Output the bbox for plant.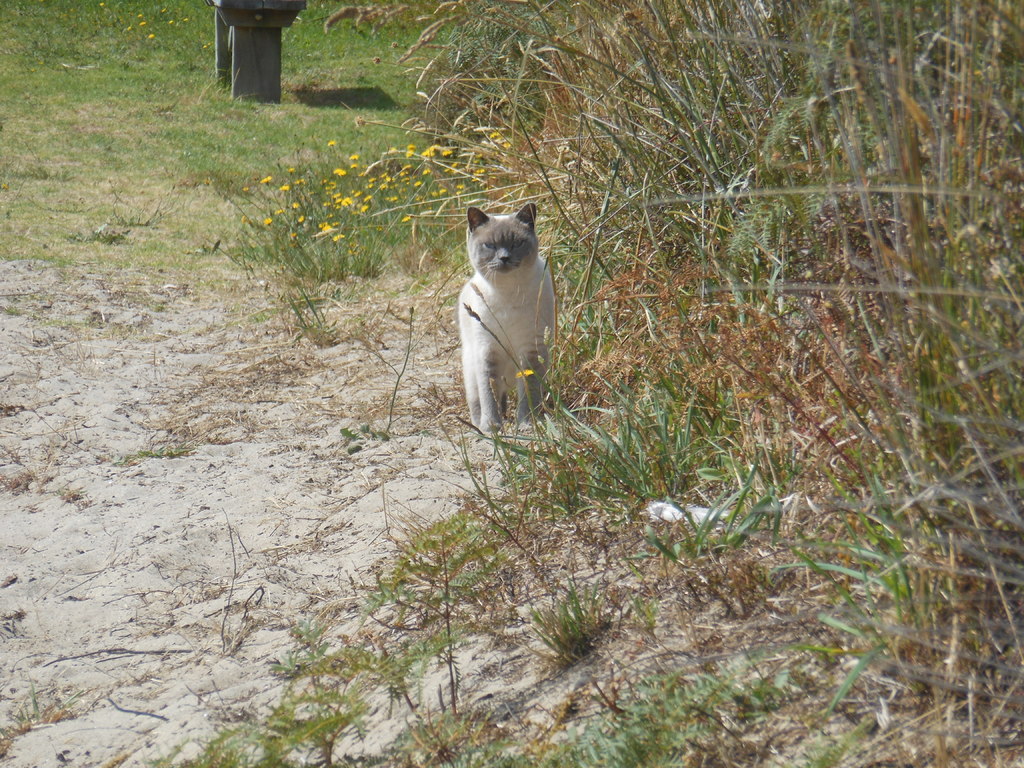
{"x1": 243, "y1": 97, "x2": 284, "y2": 284}.
